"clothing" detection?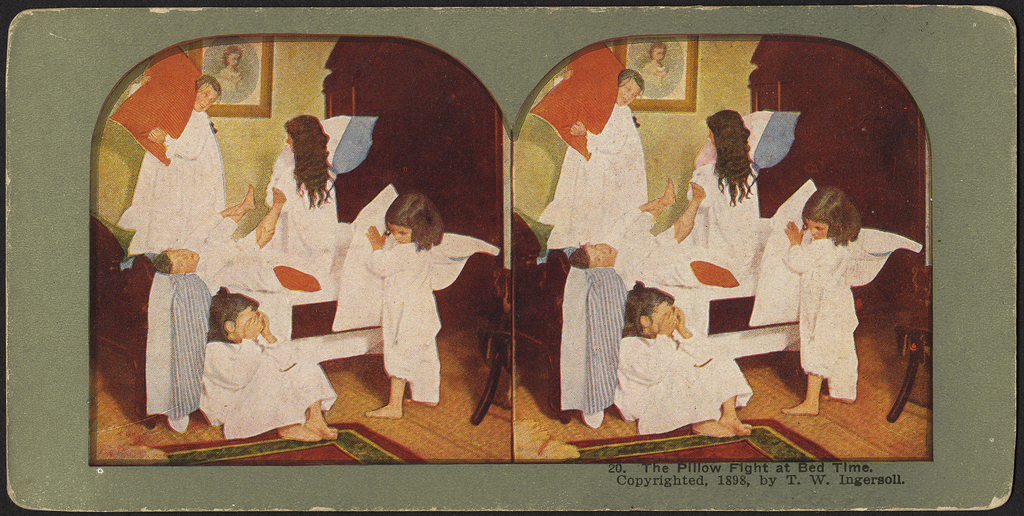
682, 159, 761, 260
